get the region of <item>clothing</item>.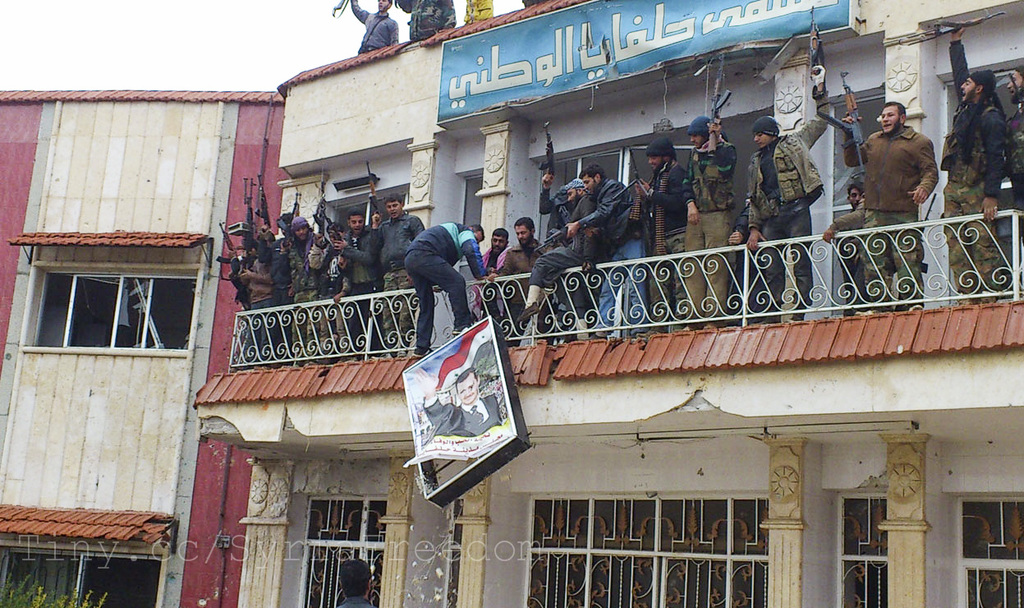
272 228 313 371.
